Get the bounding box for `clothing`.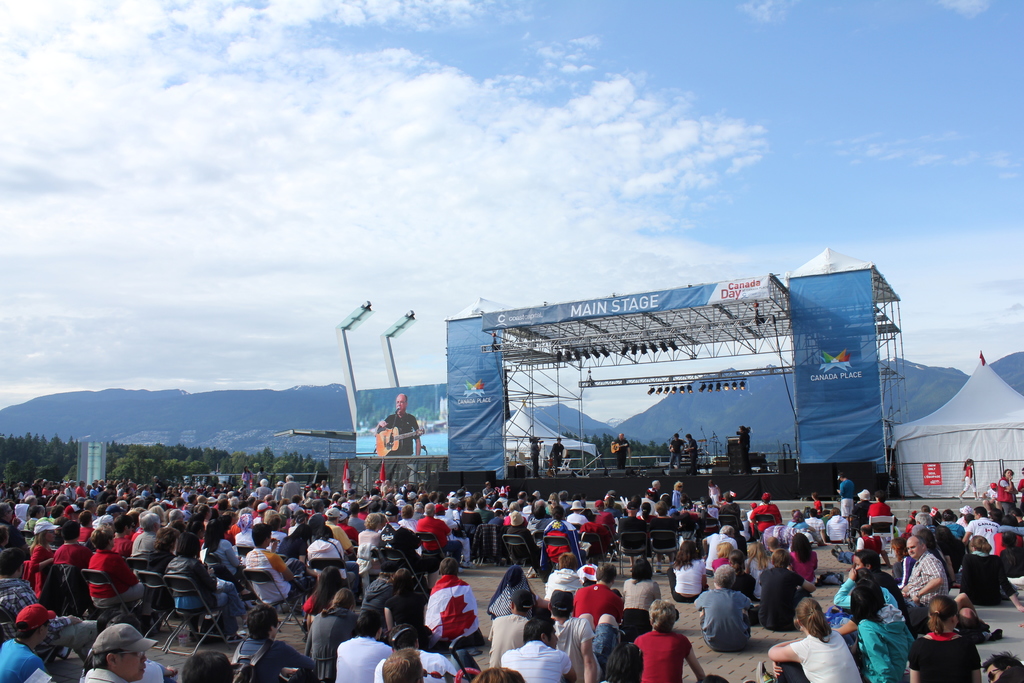
Rect(541, 566, 580, 589).
